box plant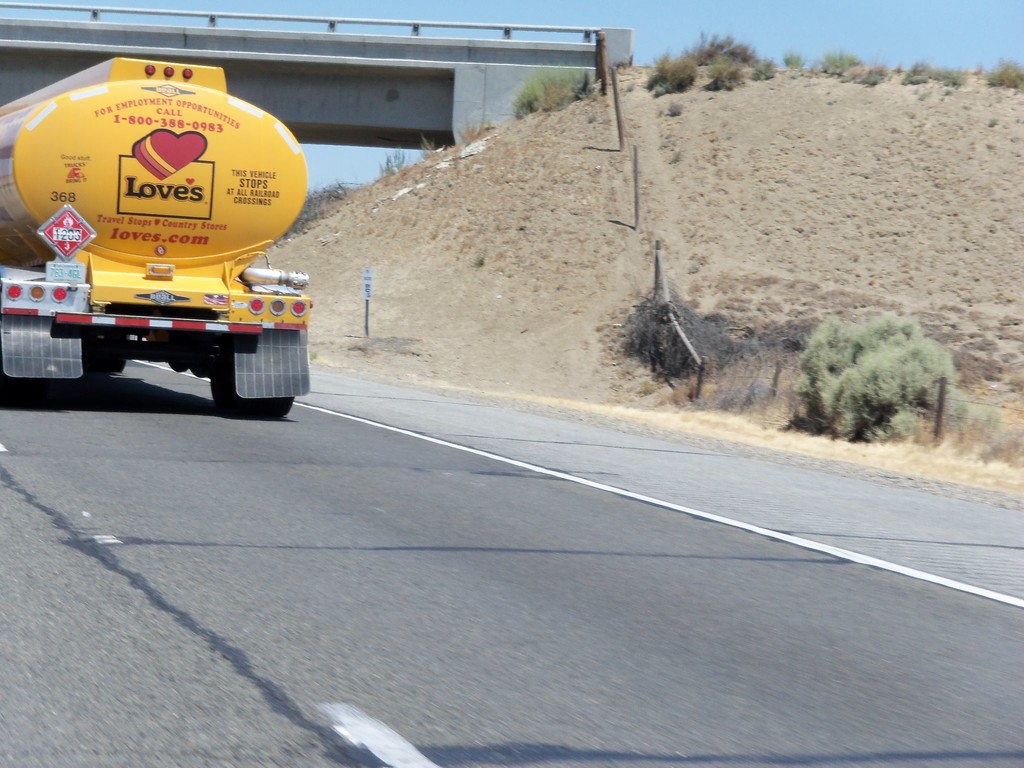
l=784, t=54, r=813, b=73
